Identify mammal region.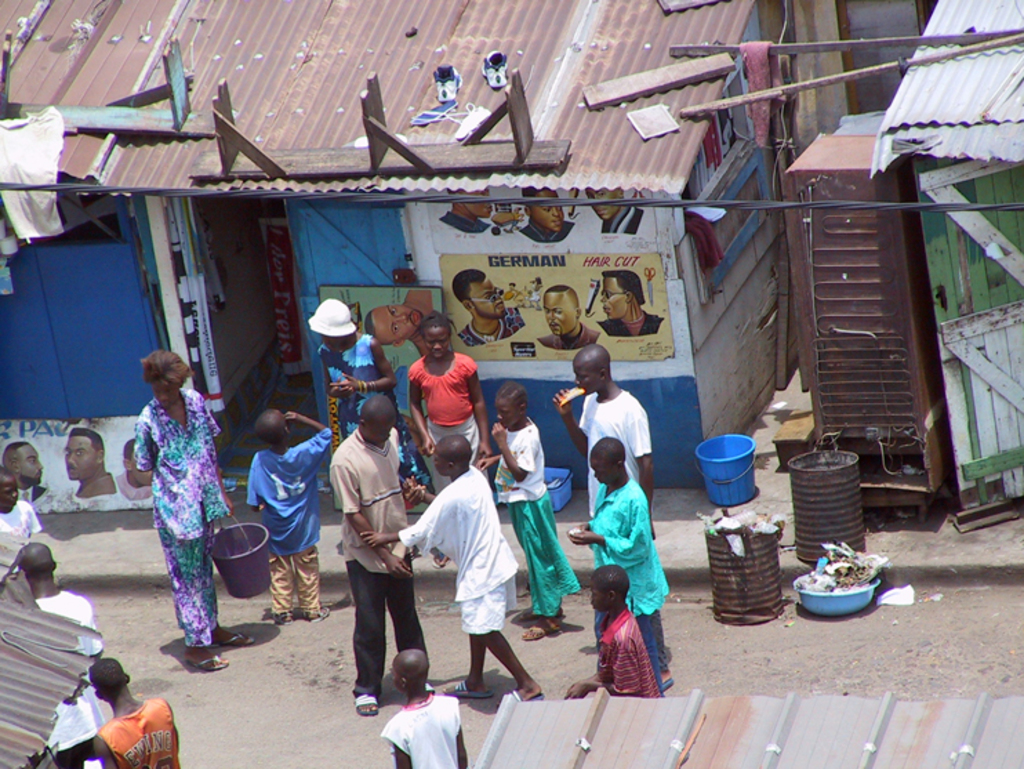
Region: crop(0, 464, 47, 584).
